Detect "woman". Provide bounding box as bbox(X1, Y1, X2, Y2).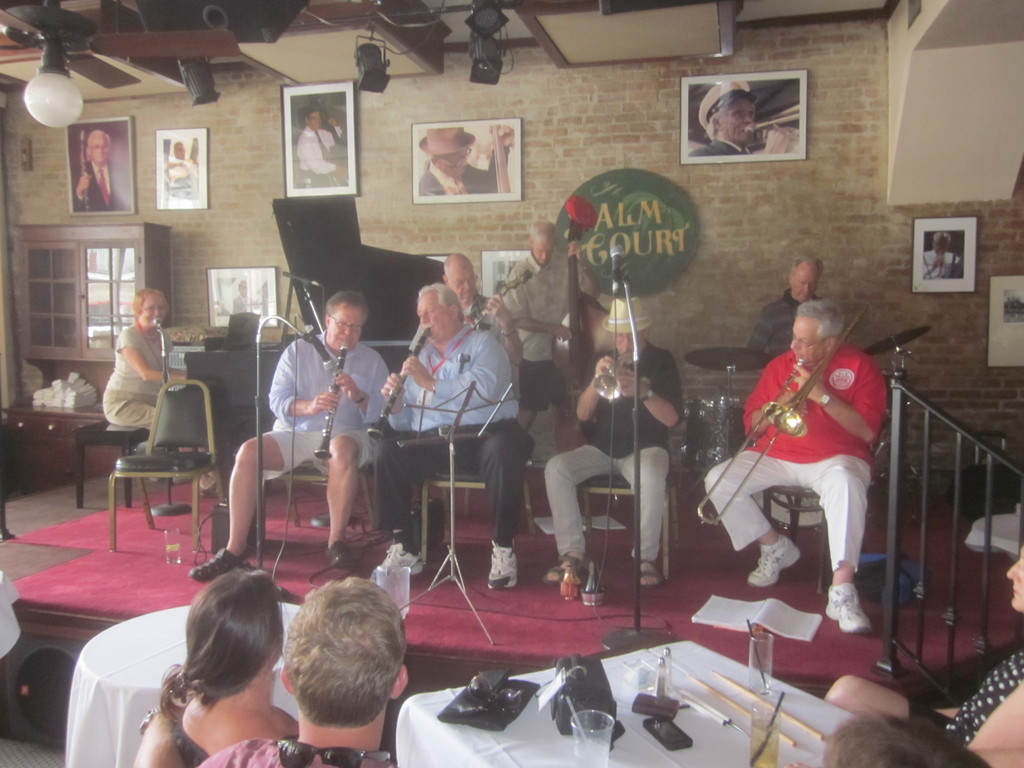
bbox(492, 214, 573, 419).
